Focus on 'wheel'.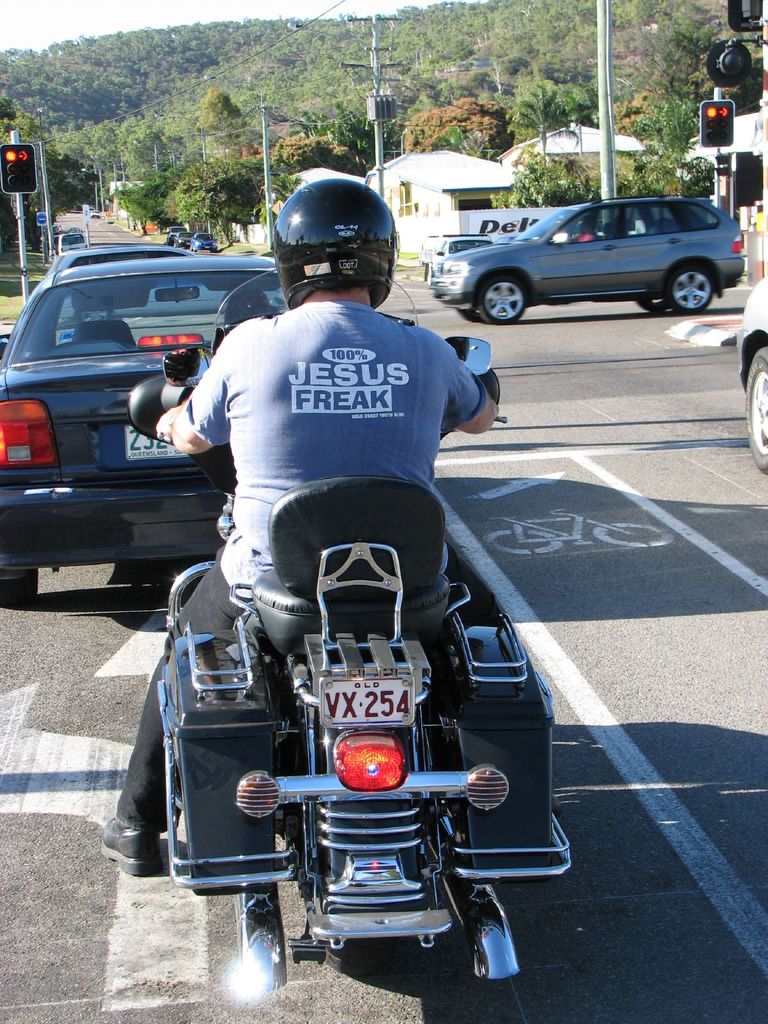
Focused at box(637, 297, 665, 311).
